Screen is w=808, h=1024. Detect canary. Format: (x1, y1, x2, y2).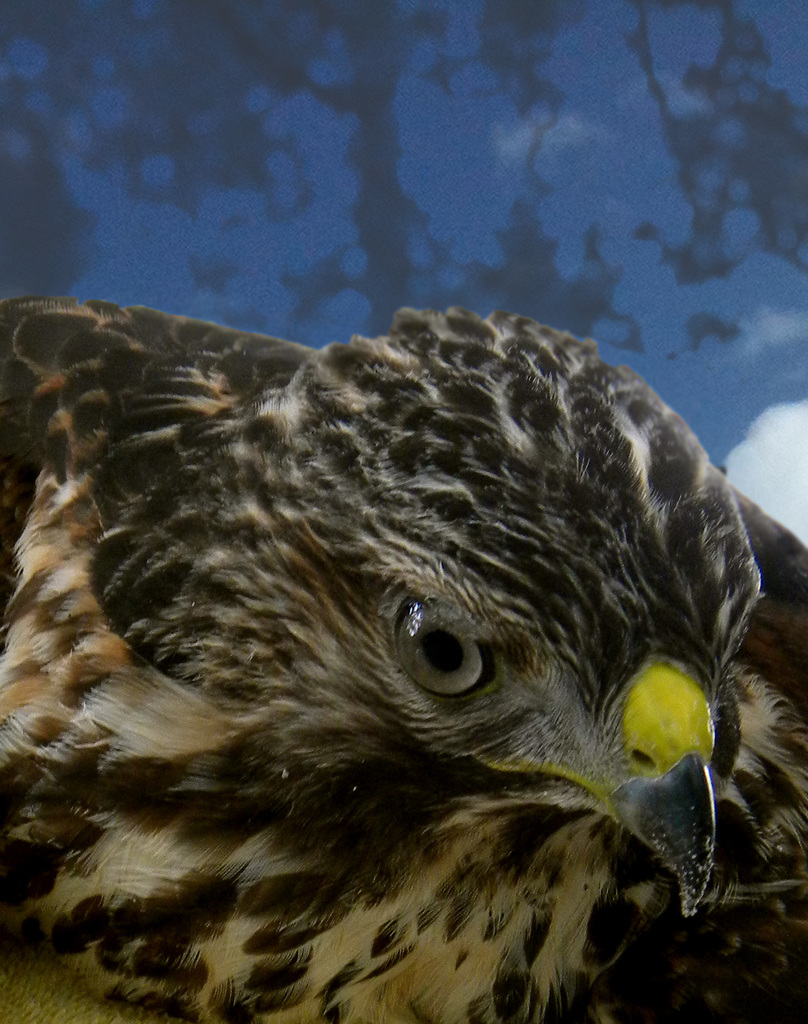
(0, 293, 807, 1023).
